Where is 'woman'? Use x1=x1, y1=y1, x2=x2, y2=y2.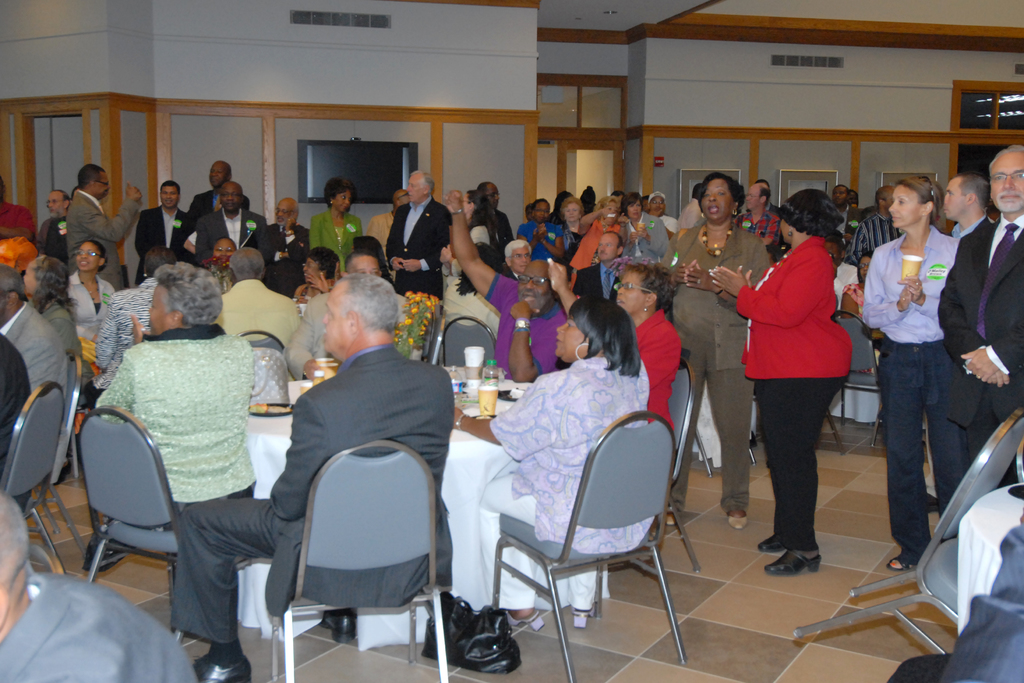
x1=627, y1=186, x2=668, y2=253.
